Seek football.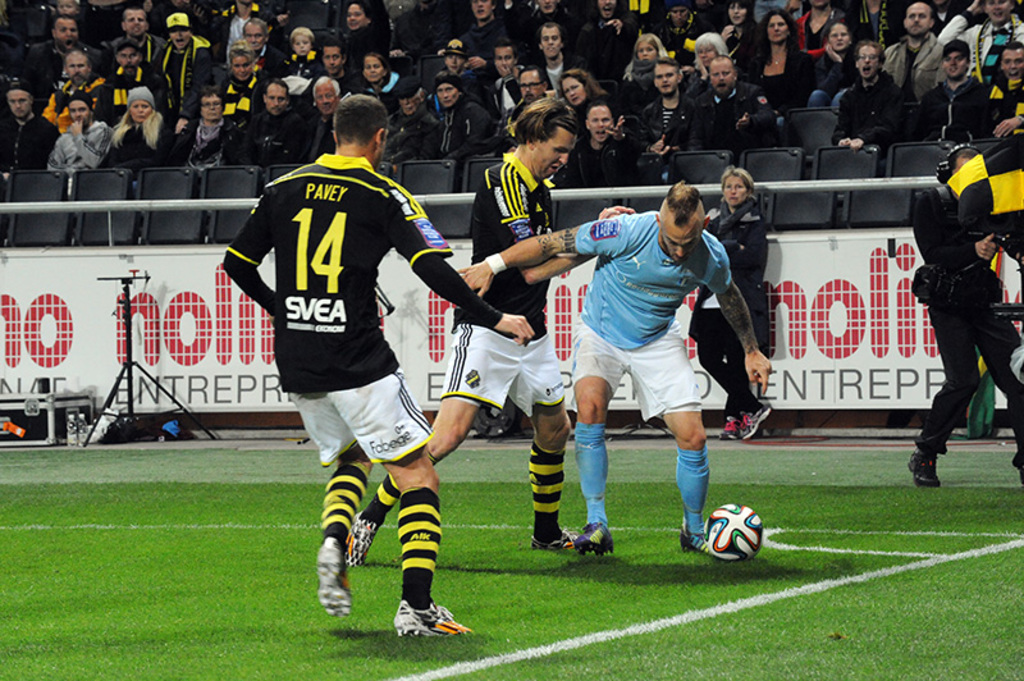
crop(701, 504, 763, 563).
